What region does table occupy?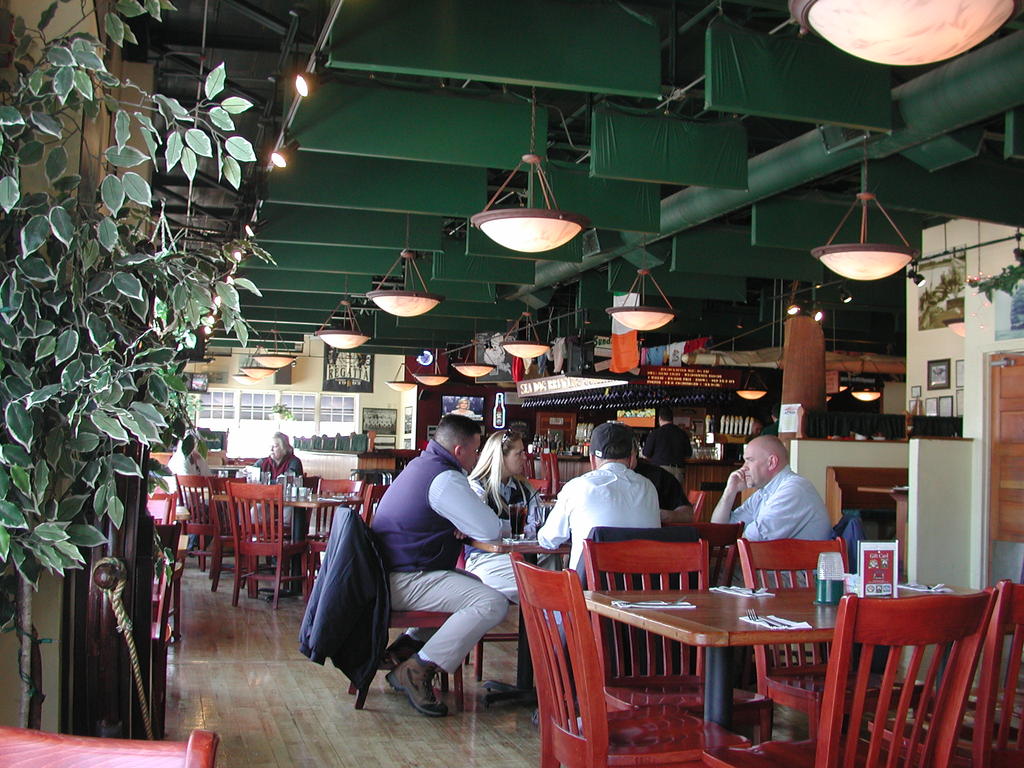
586 574 980 723.
